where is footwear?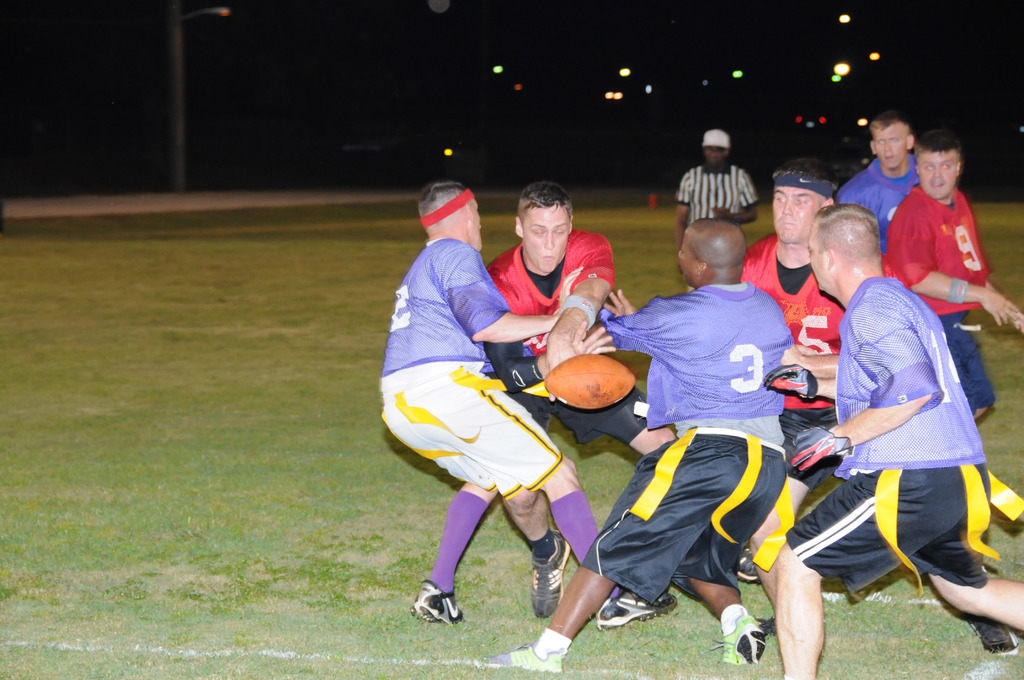
(595,594,680,631).
